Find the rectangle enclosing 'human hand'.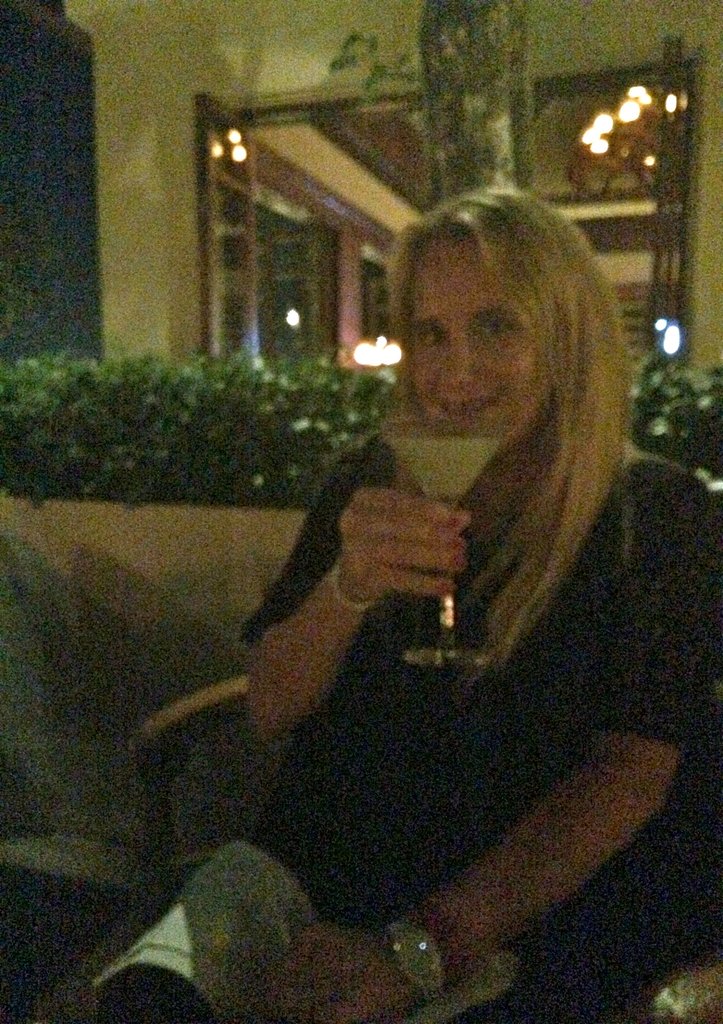
select_region(339, 470, 503, 629).
